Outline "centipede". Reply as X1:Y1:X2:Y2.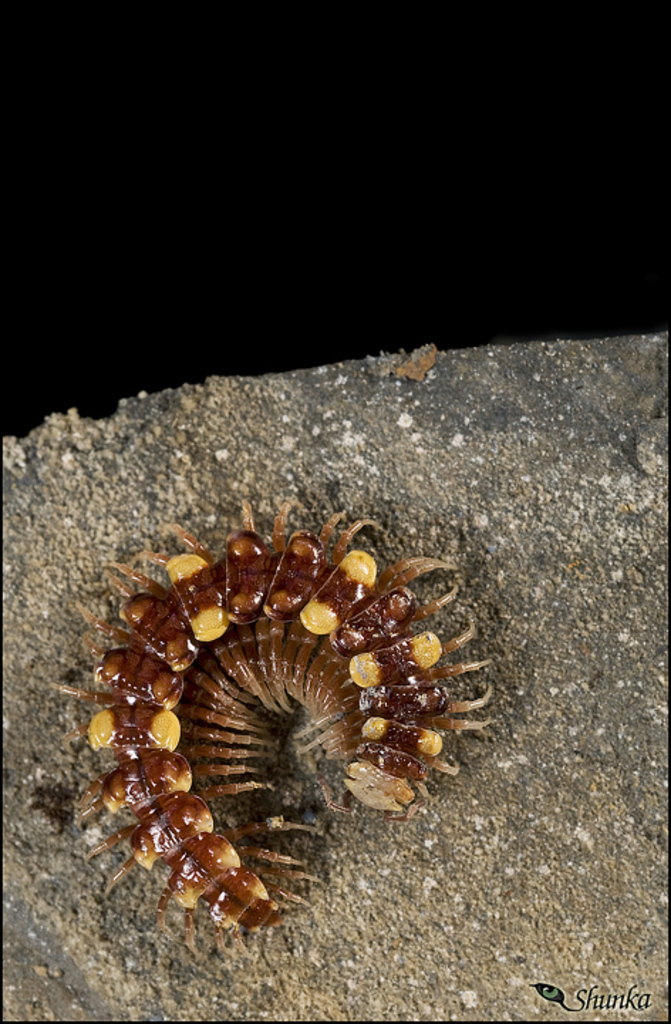
55:505:495:966.
